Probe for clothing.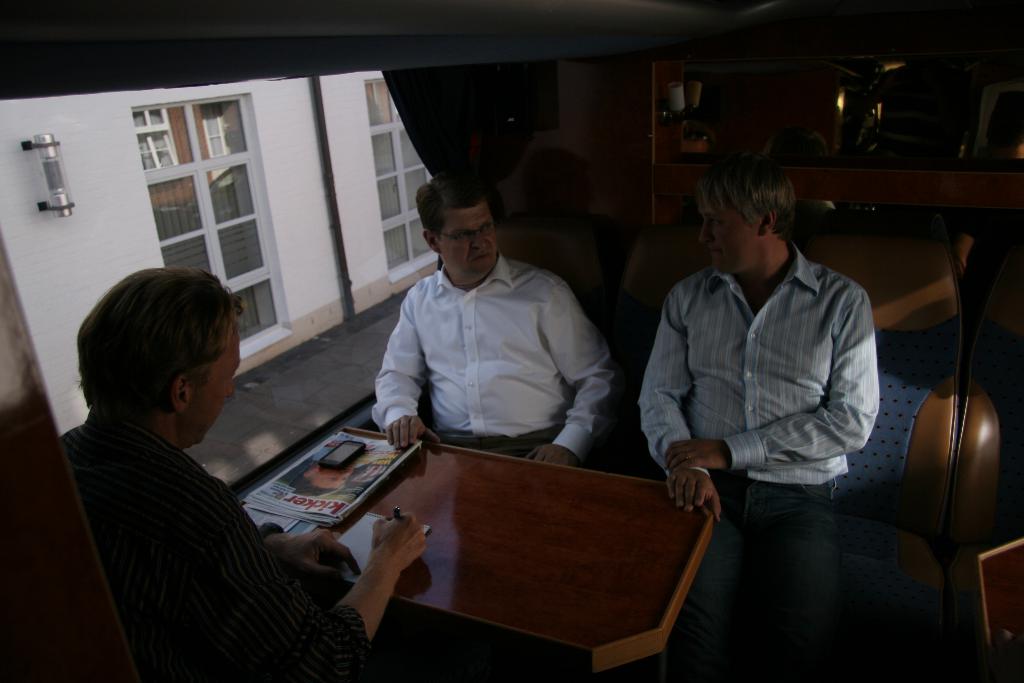
Probe result: pyautogui.locateOnScreen(361, 206, 634, 492).
